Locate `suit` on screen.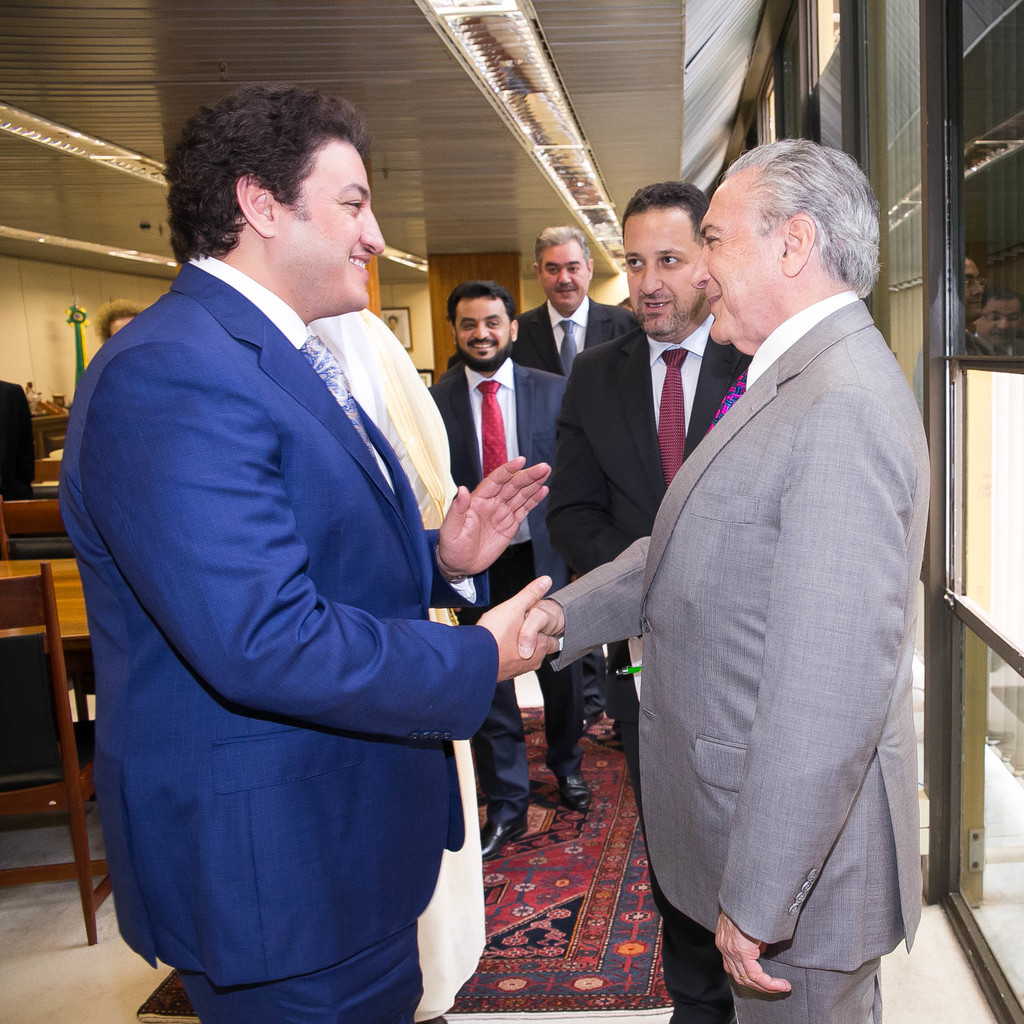
On screen at bbox=[70, 120, 550, 993].
